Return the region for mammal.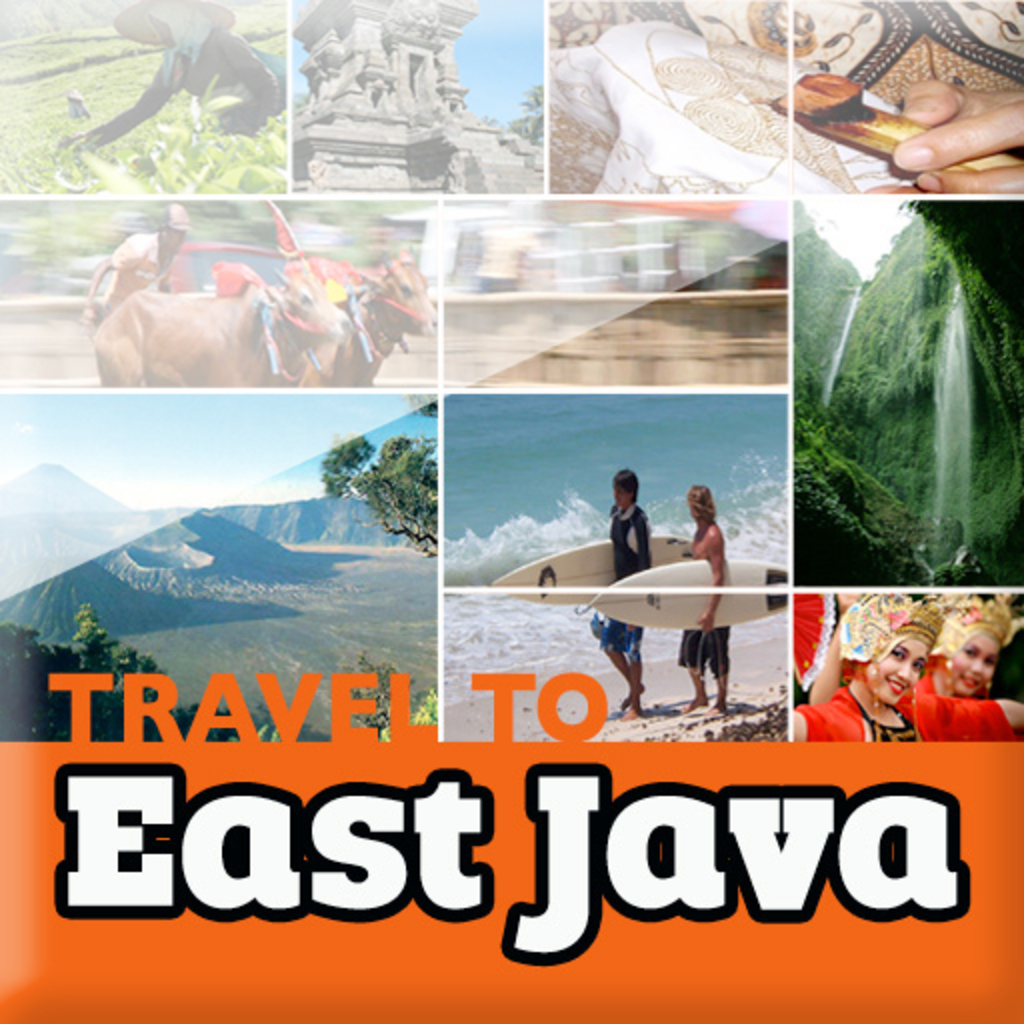
box=[860, 80, 1022, 194].
